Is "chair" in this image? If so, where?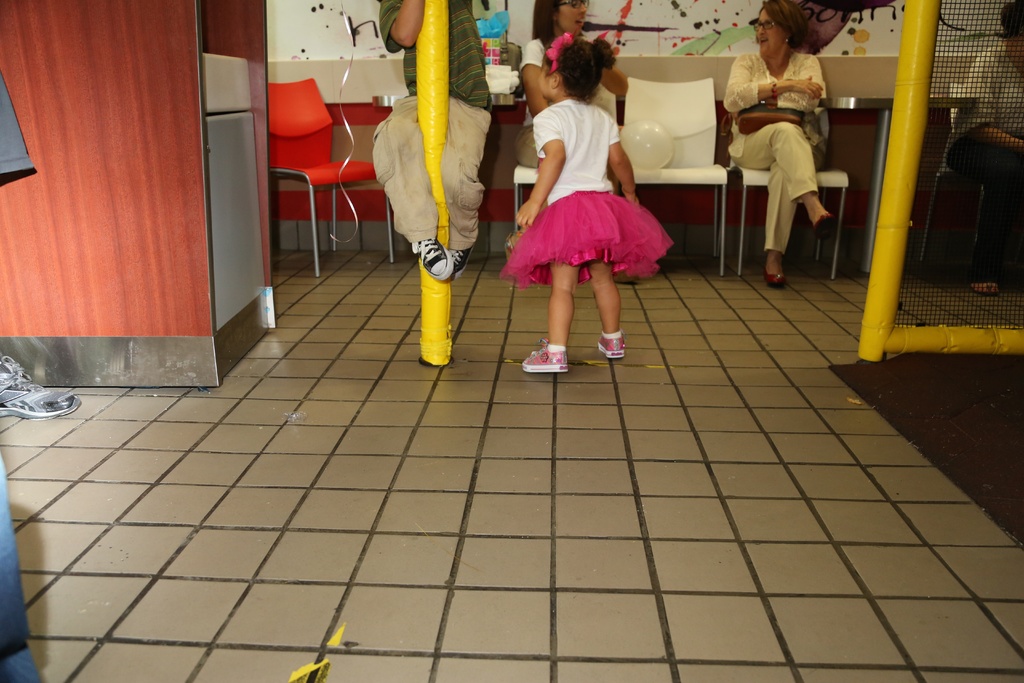
Yes, at region(722, 142, 848, 282).
